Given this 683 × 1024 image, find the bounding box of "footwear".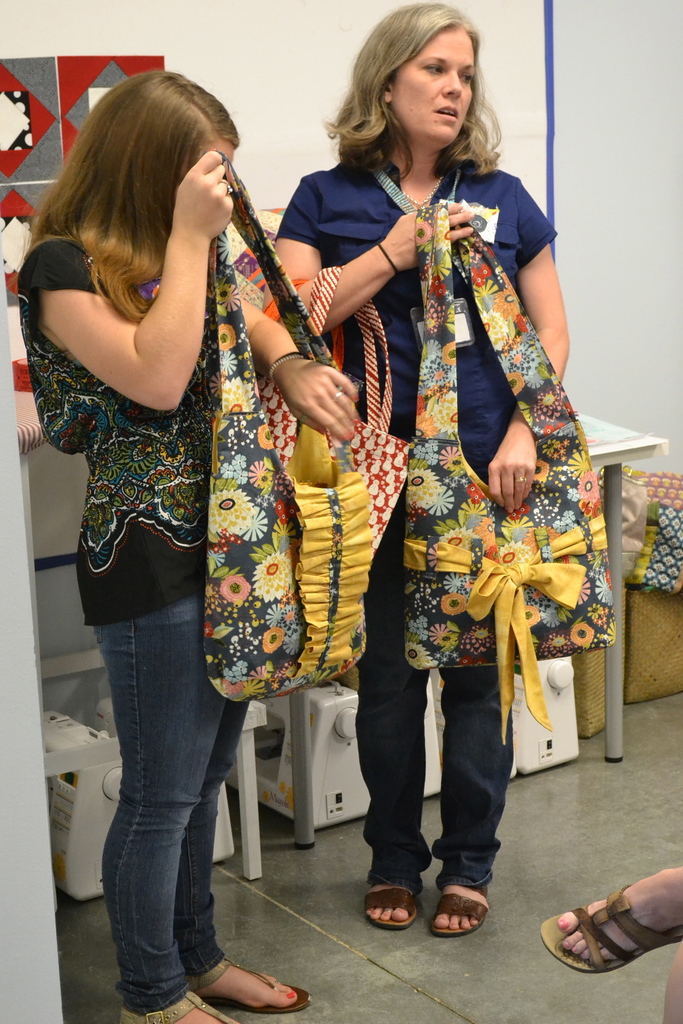
539:881:682:973.
